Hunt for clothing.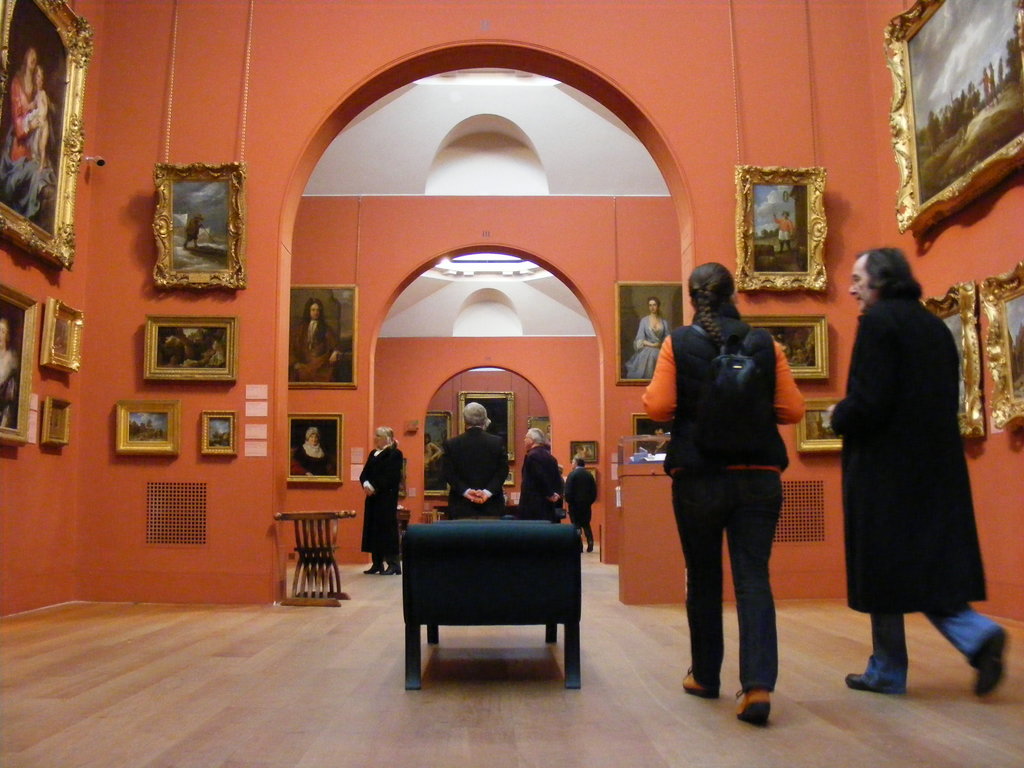
Hunted down at 291,442,330,471.
